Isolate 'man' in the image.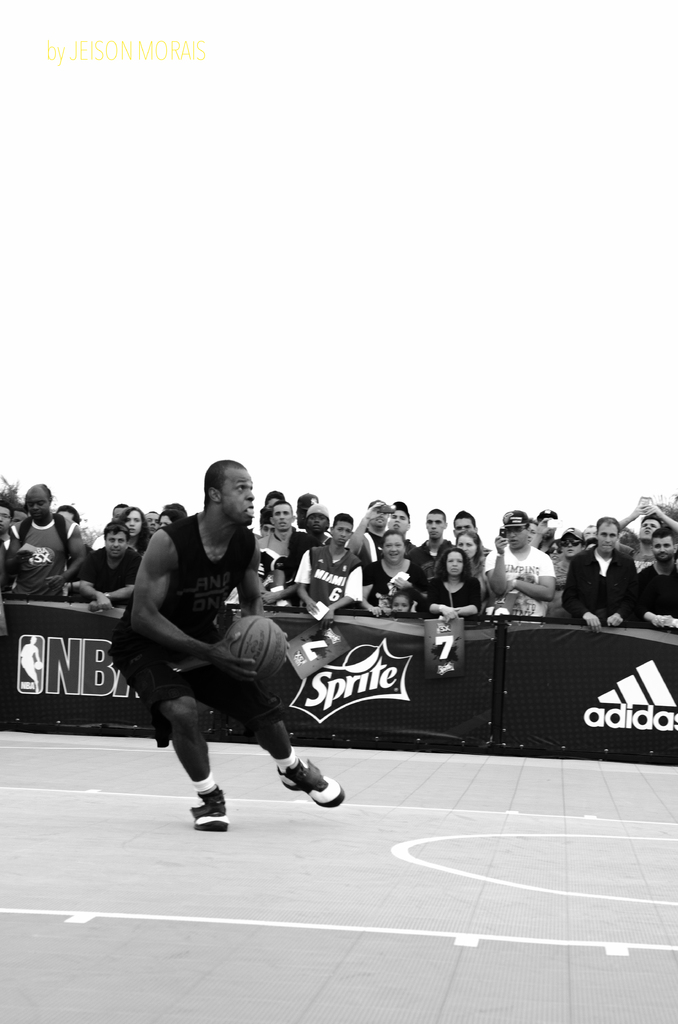
Isolated region: select_region(484, 510, 556, 620).
